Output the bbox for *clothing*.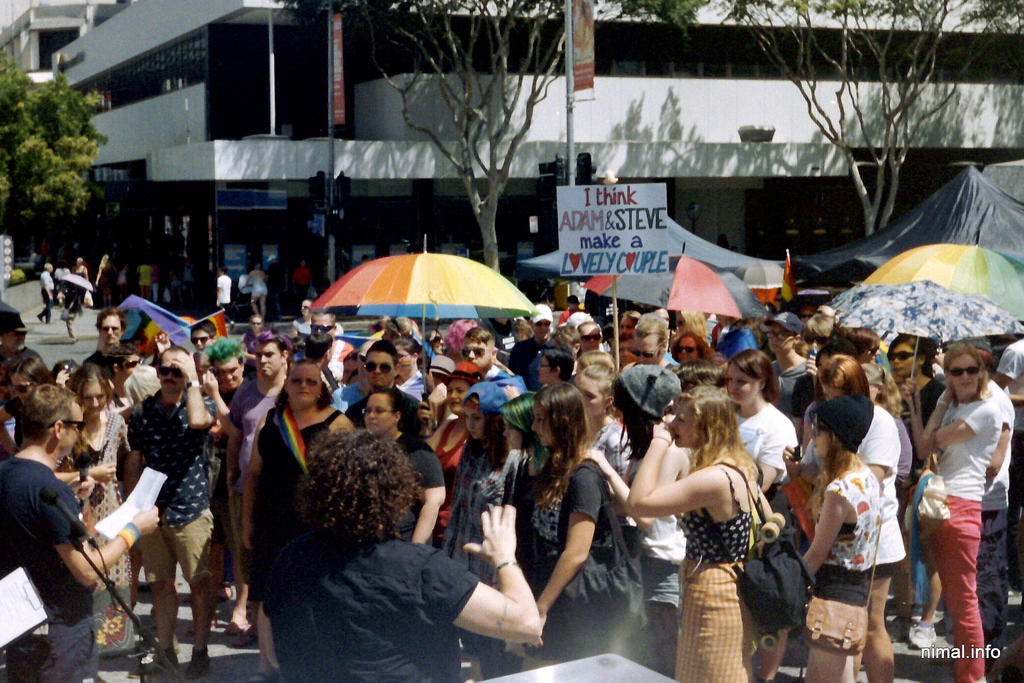
crop(756, 352, 829, 447).
